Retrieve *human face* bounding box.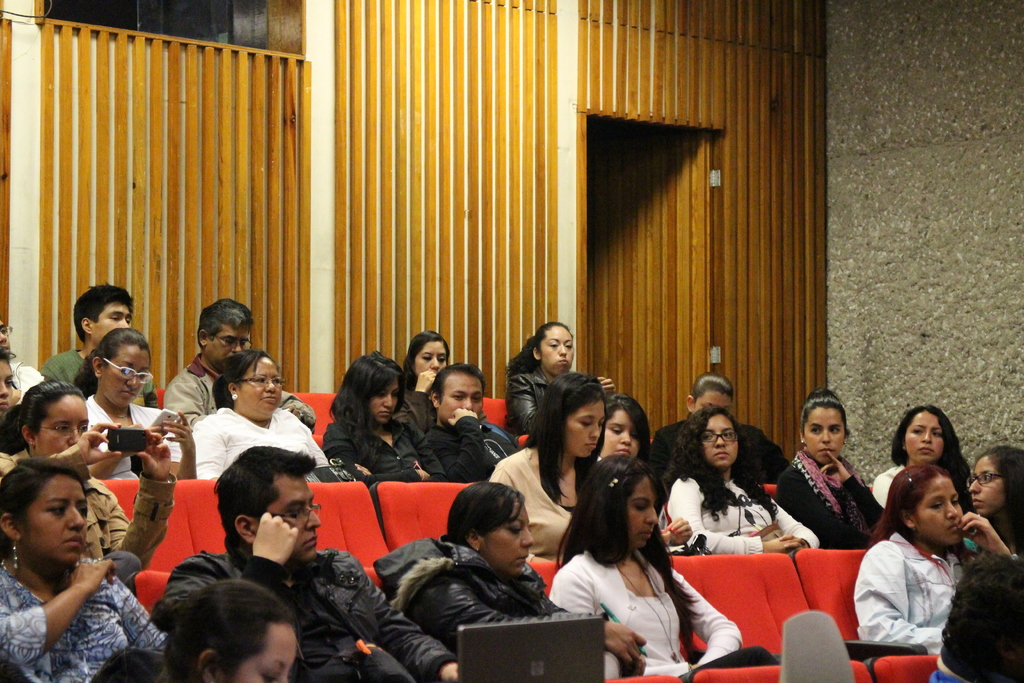
Bounding box: (x1=604, y1=407, x2=639, y2=458).
